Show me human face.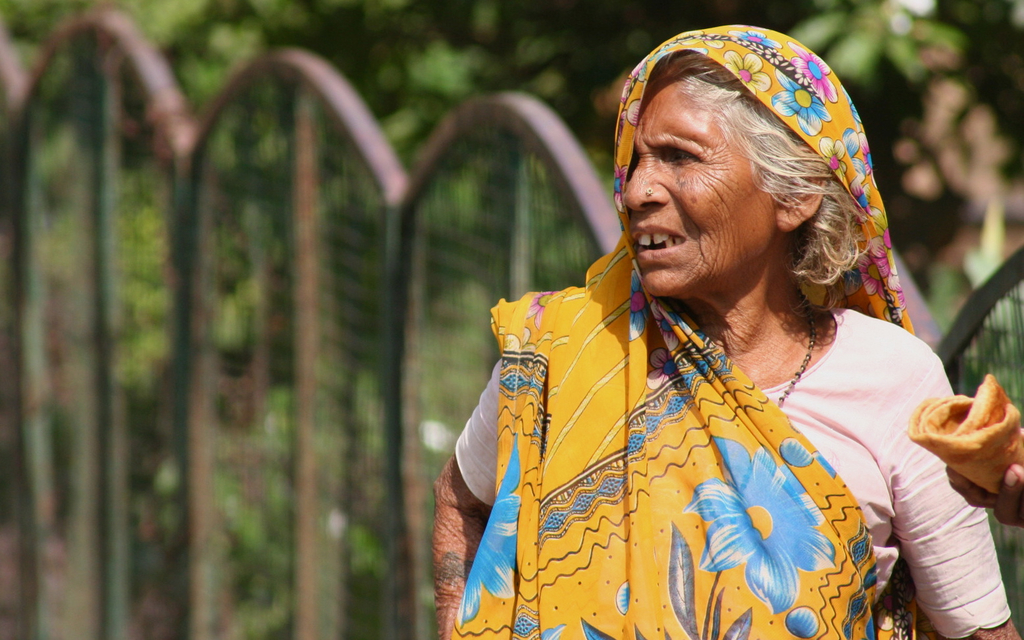
human face is here: locate(623, 76, 781, 297).
